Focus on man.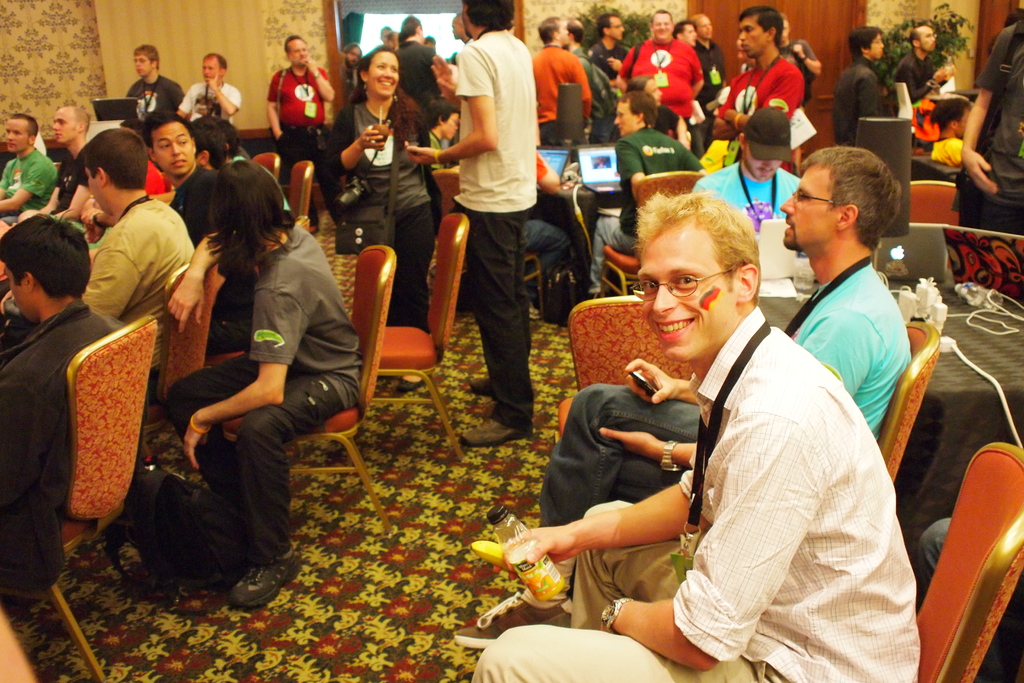
Focused at 173:54:240:120.
